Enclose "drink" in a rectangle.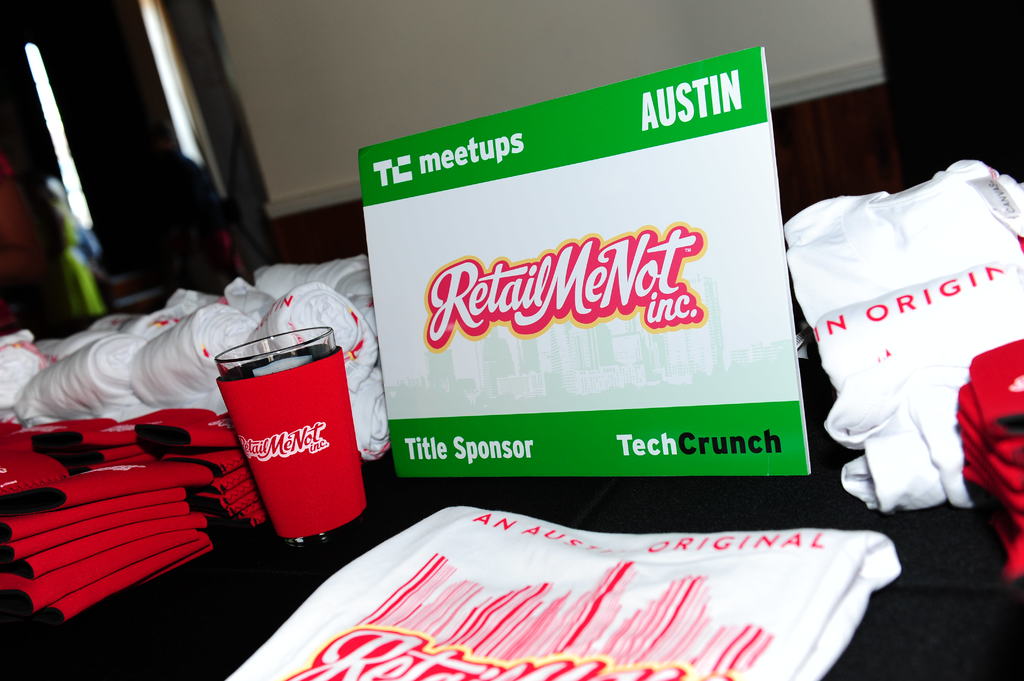
bbox=(191, 307, 355, 565).
